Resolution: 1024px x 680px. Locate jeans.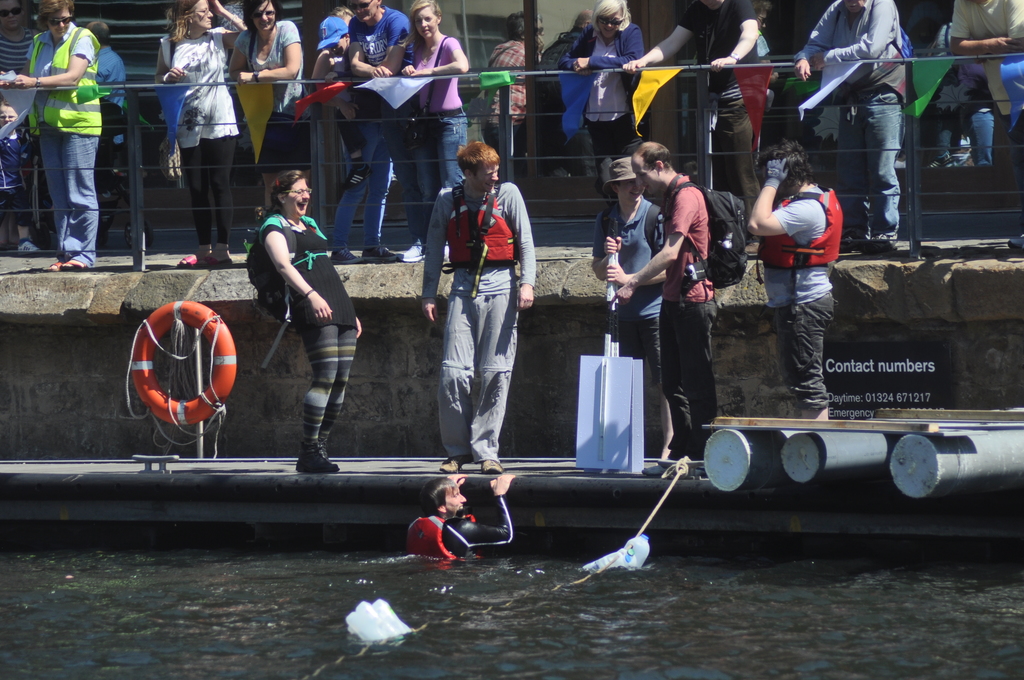
detection(179, 141, 237, 251).
